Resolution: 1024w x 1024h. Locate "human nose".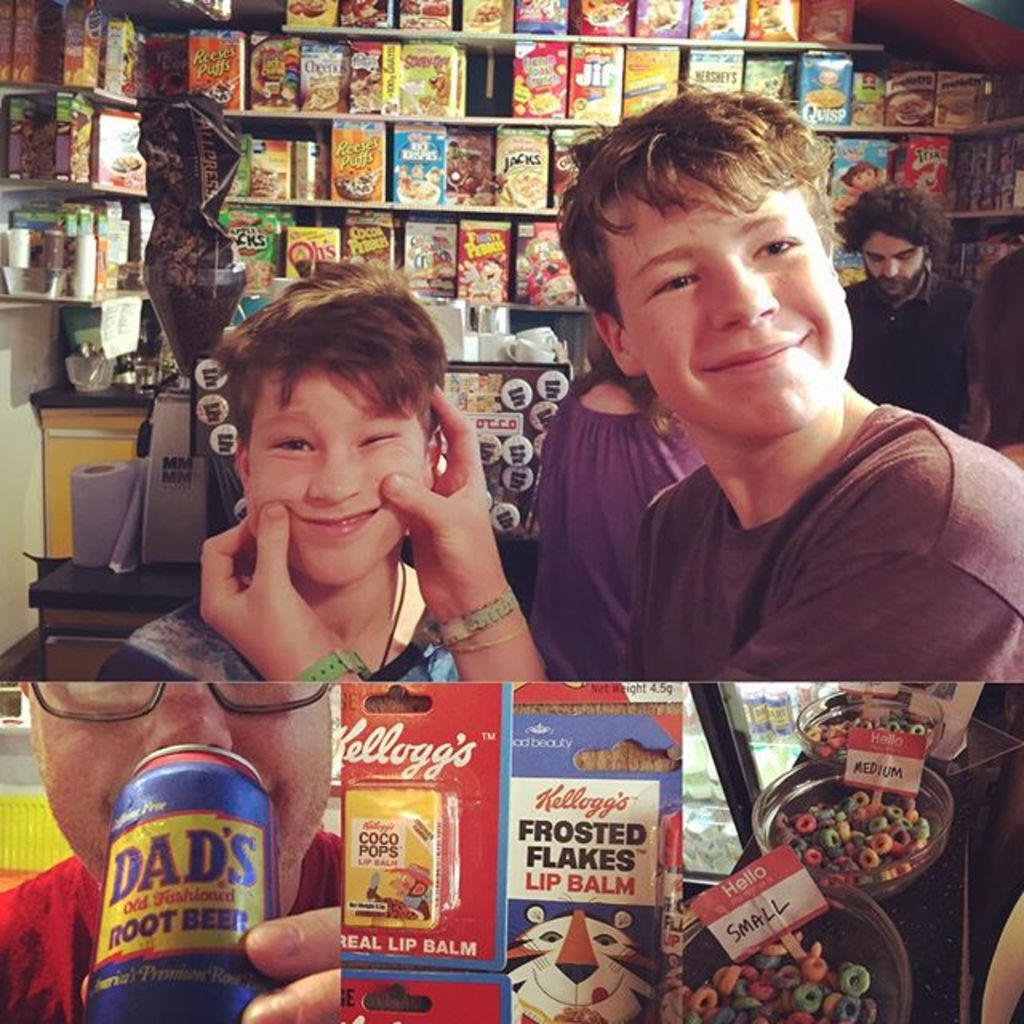
<box>885,258,894,277</box>.
